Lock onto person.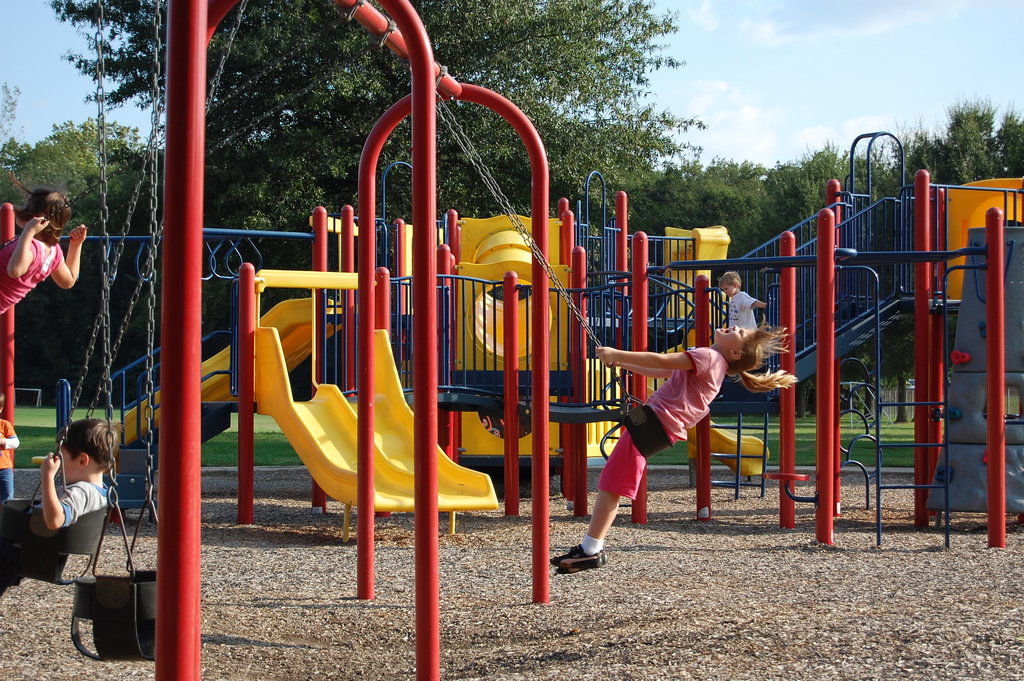
Locked: bbox=[550, 316, 806, 581].
